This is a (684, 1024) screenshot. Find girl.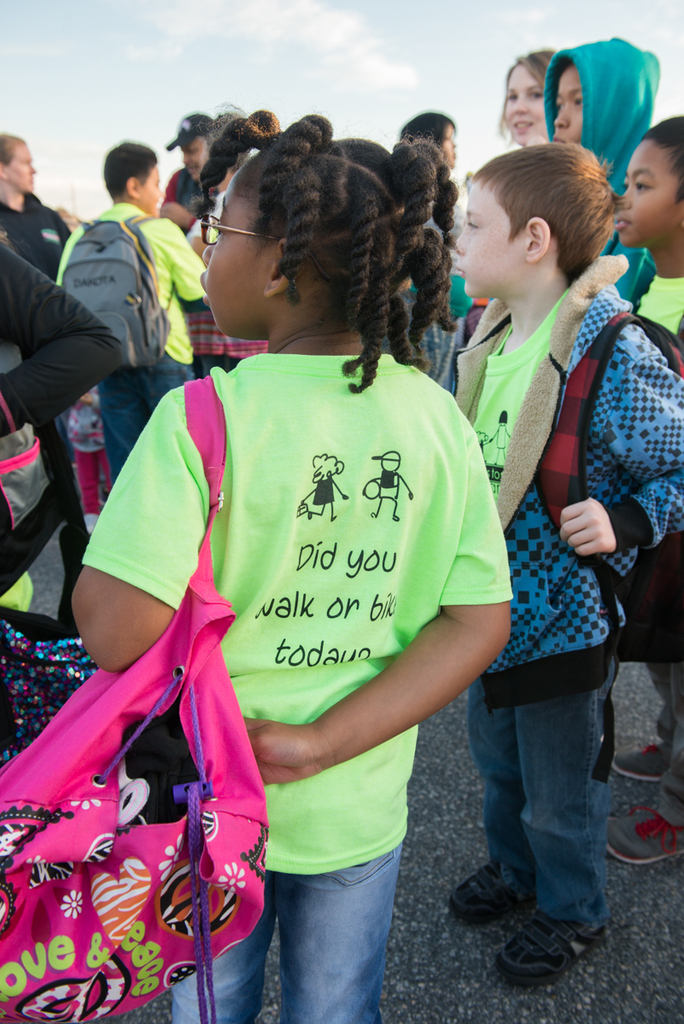
Bounding box: bbox=[73, 115, 527, 1022].
